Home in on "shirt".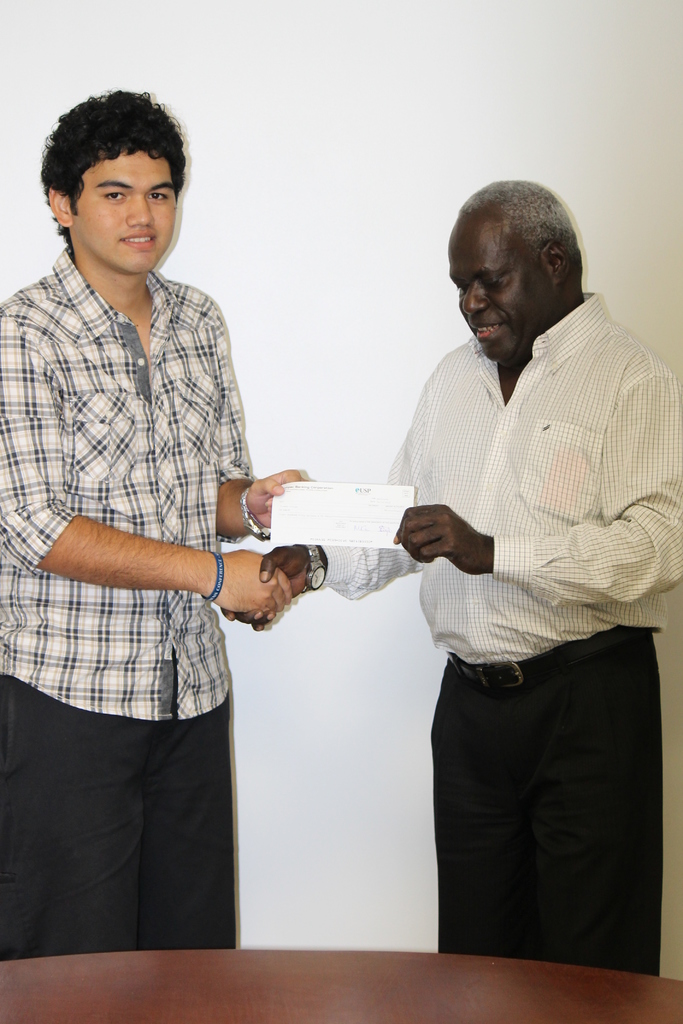
Homed in at 318, 288, 682, 664.
